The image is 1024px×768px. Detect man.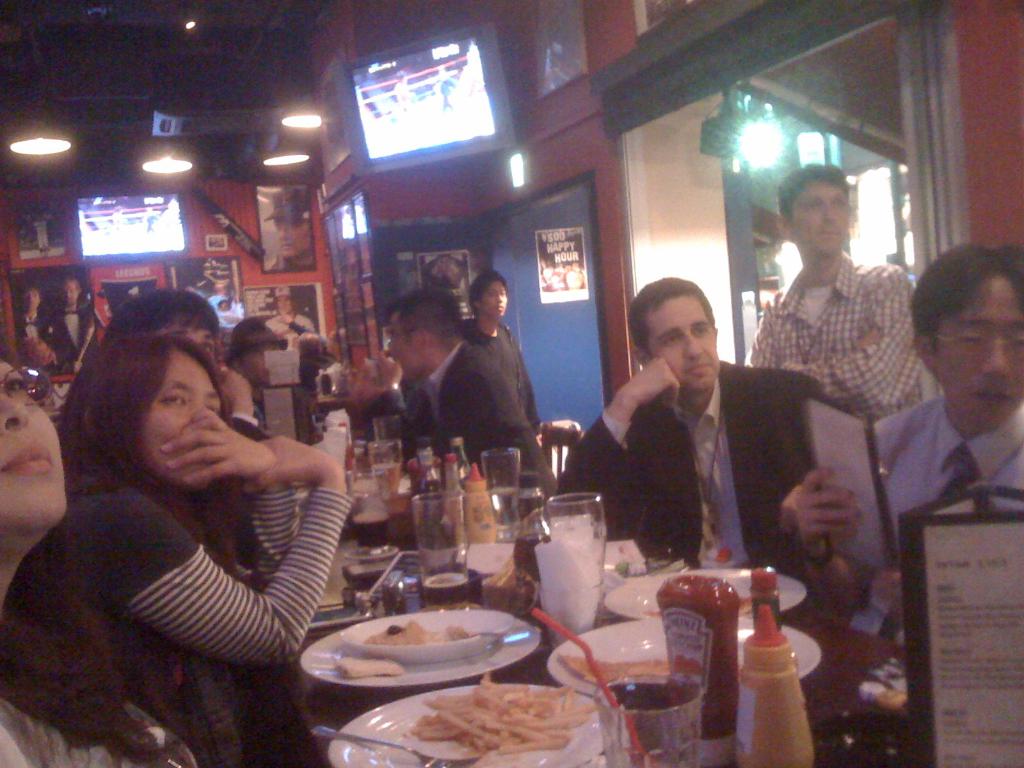
Detection: bbox=[742, 164, 922, 425].
